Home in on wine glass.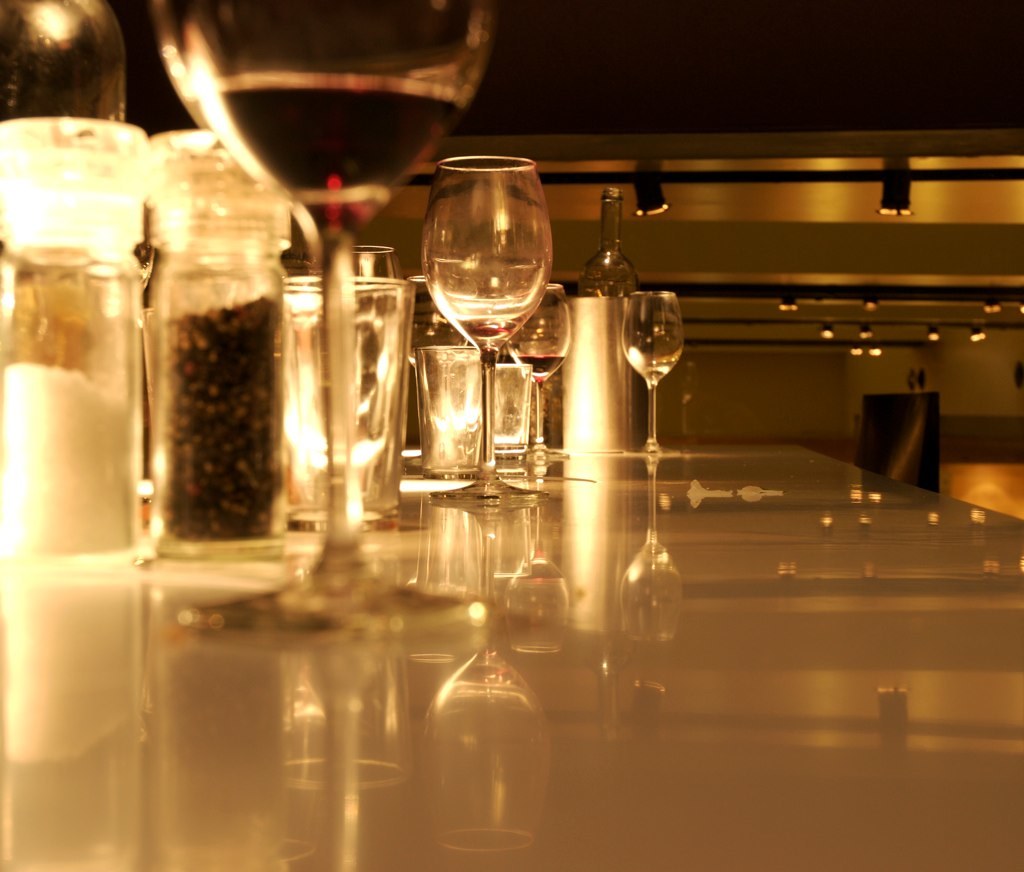
Homed in at (x1=352, y1=246, x2=407, y2=296).
